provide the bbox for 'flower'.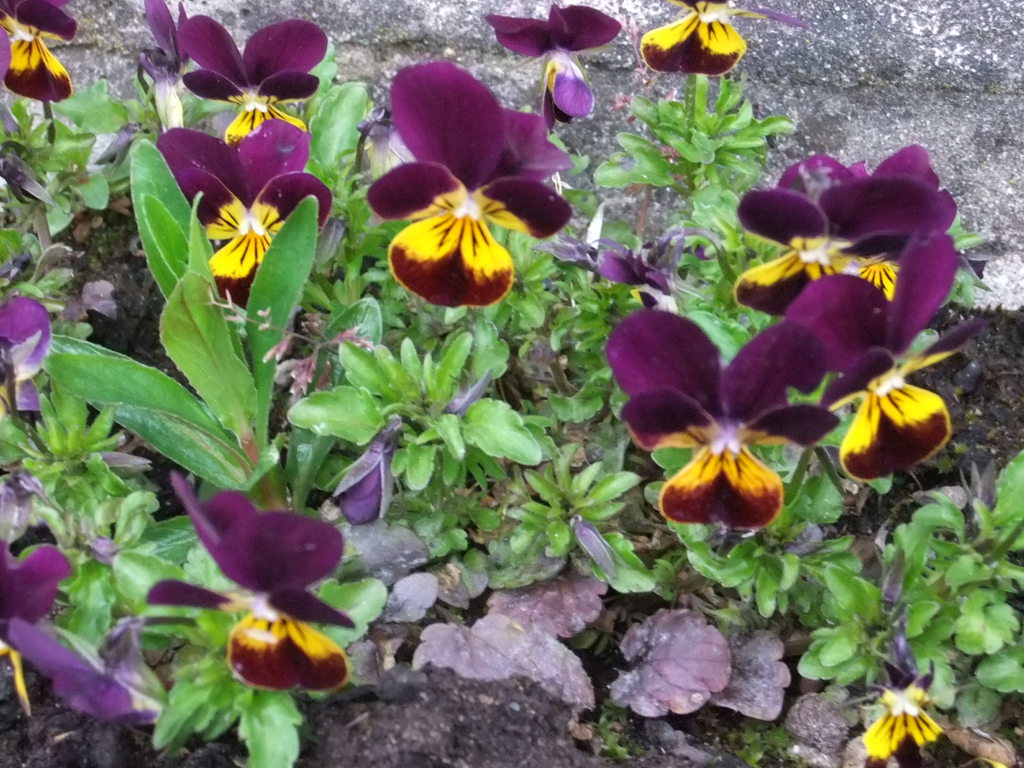
(601,308,836,531).
